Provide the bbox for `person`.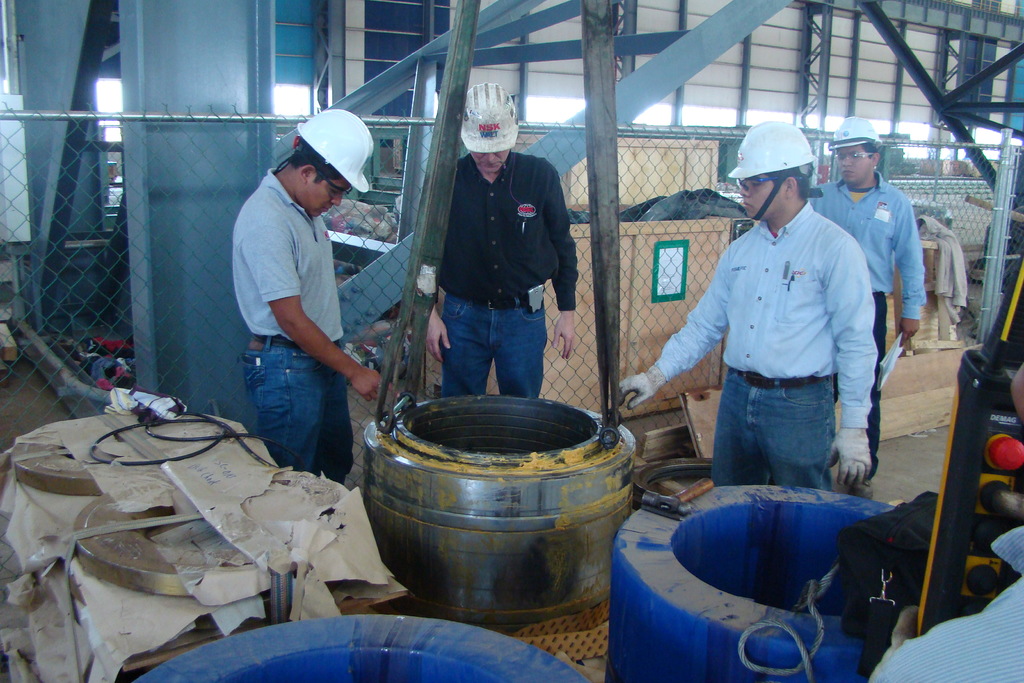
(618, 116, 880, 498).
